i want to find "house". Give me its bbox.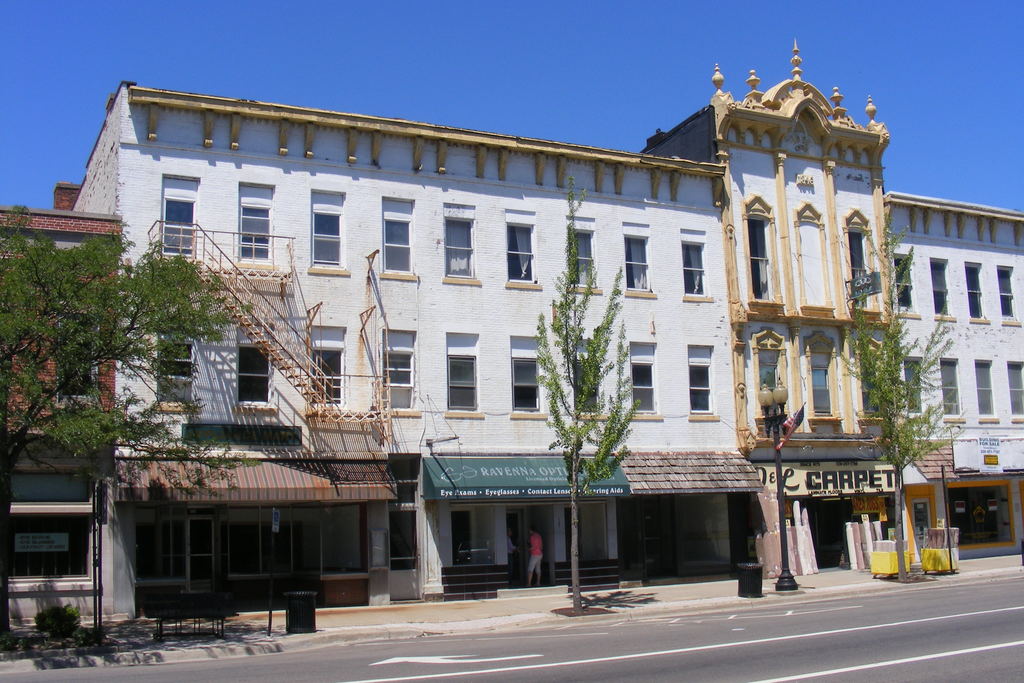
<region>123, 92, 788, 586</region>.
